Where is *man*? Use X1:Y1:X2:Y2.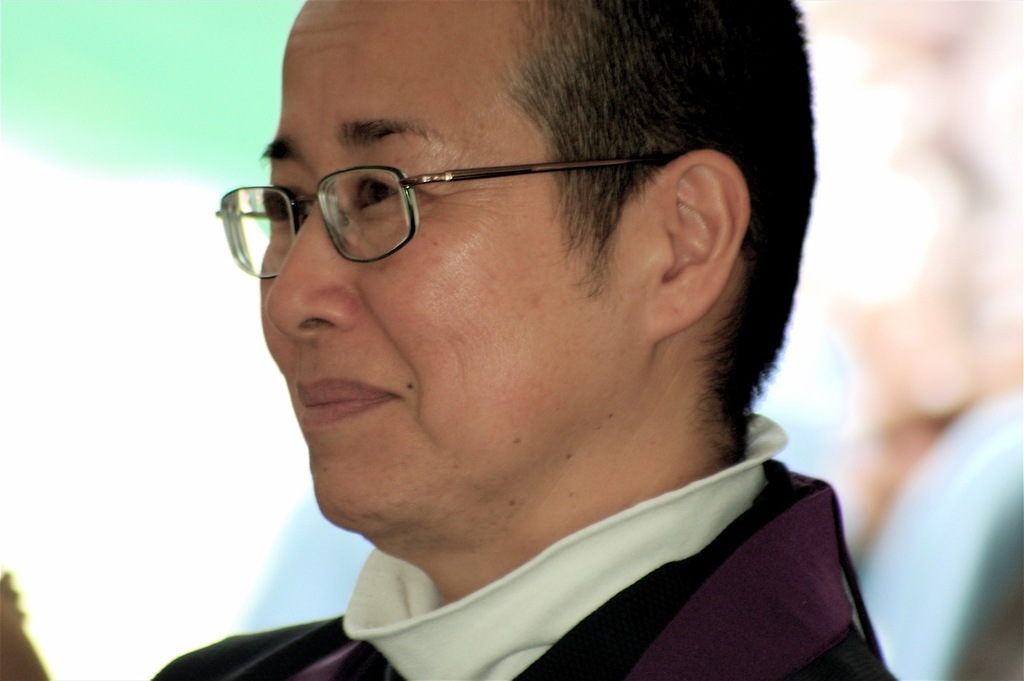
150:0:900:680.
